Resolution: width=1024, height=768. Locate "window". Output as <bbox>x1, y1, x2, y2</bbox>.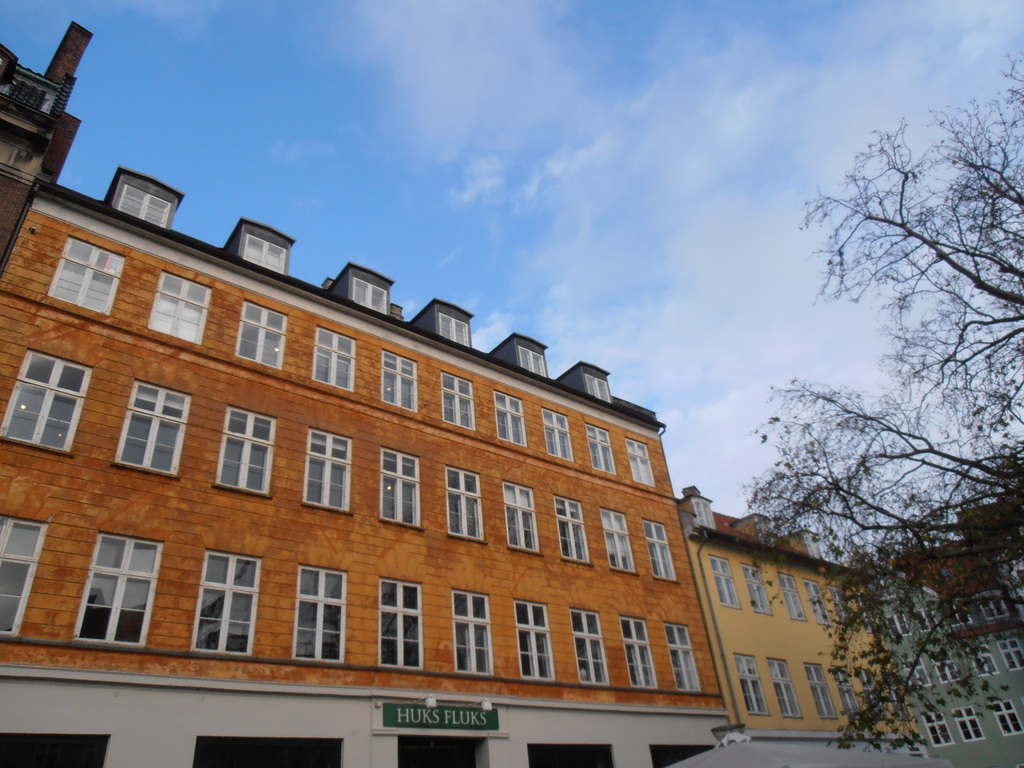
<bbox>910, 609, 941, 636</bbox>.
